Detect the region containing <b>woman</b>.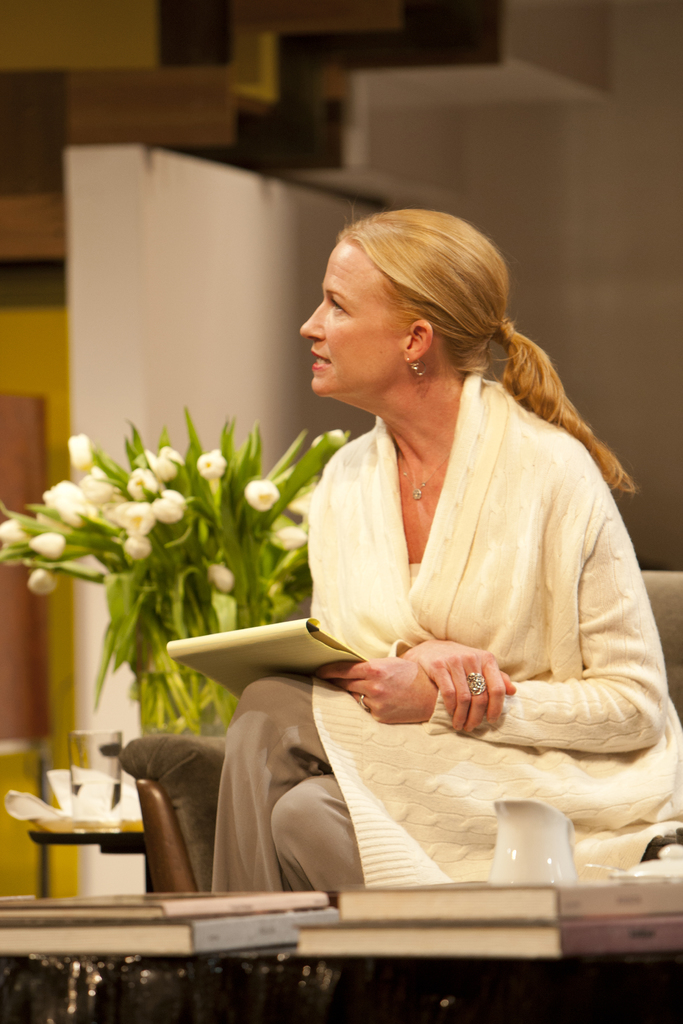
Rect(179, 206, 634, 953).
